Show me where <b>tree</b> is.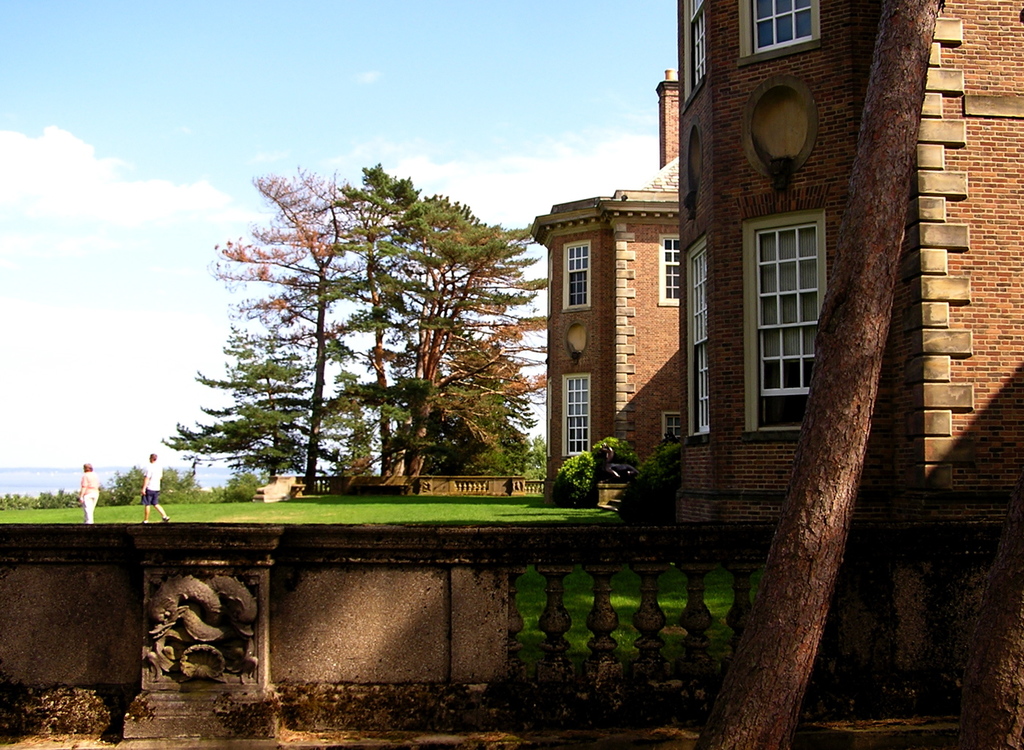
<b>tree</b> is at BBox(689, 0, 946, 749).
